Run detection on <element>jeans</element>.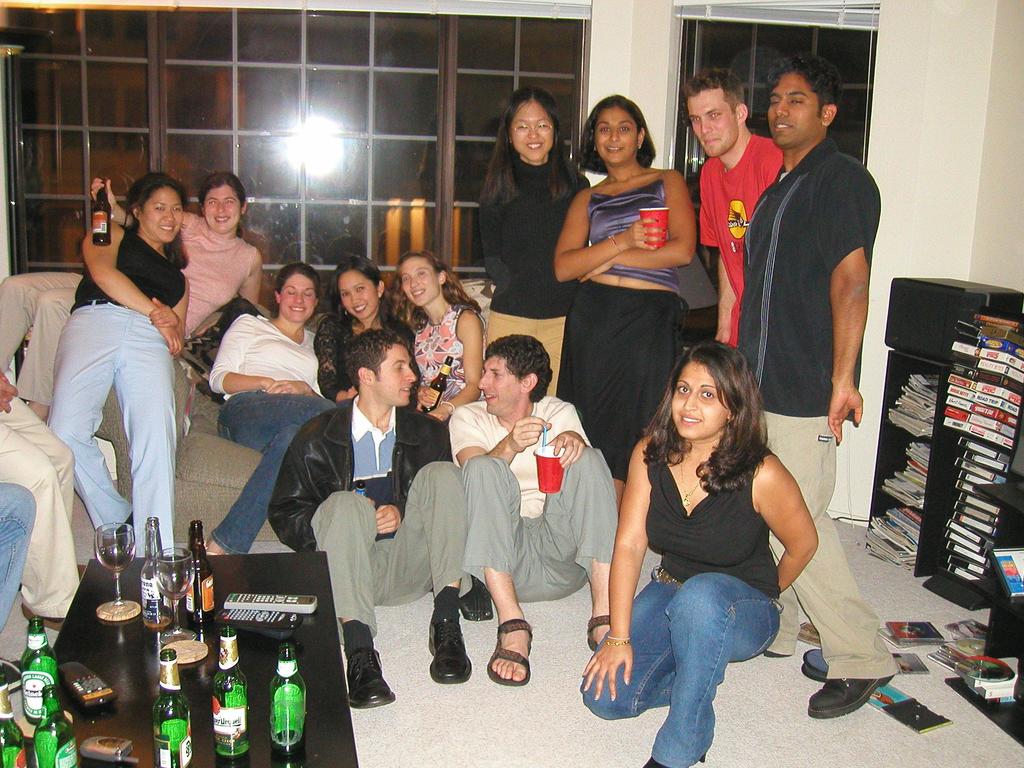
Result: 213/389/342/556.
